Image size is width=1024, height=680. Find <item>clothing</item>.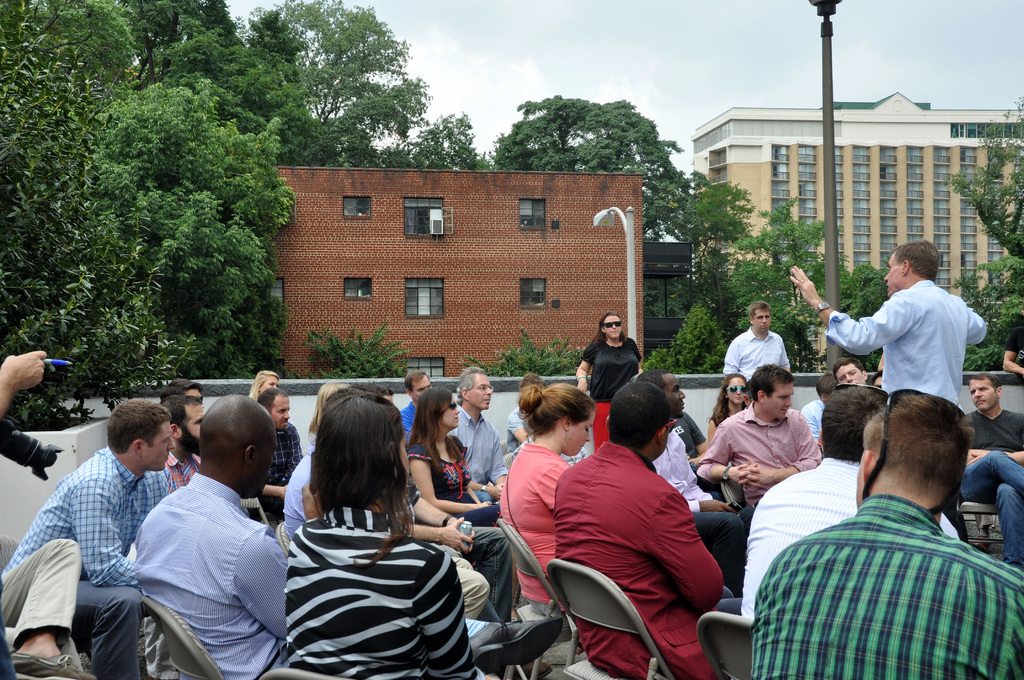
crop(955, 407, 1023, 471).
